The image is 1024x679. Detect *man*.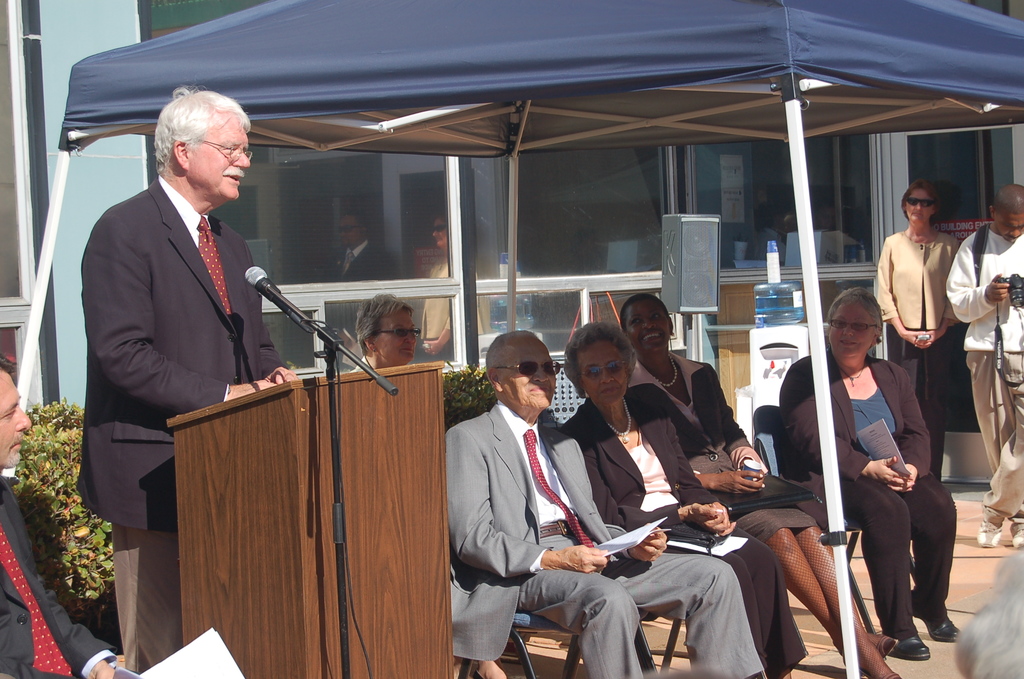
Detection: 934:176:1023:564.
